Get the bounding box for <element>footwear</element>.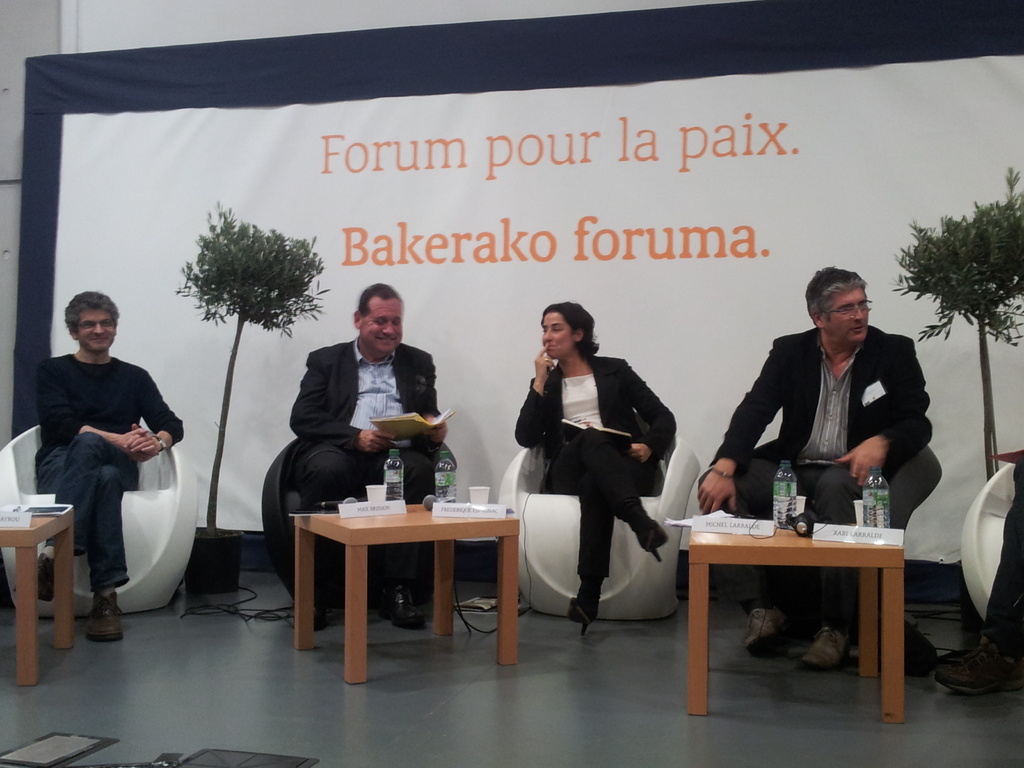
locate(314, 594, 339, 626).
